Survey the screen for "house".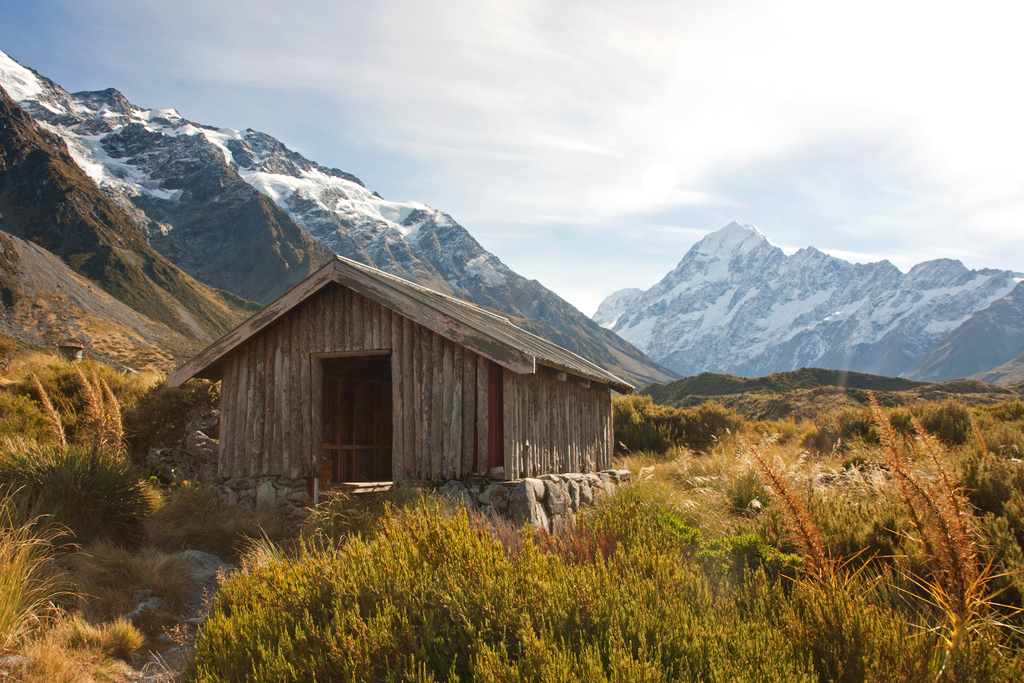
Survey found: (left=177, top=239, right=636, bottom=541).
